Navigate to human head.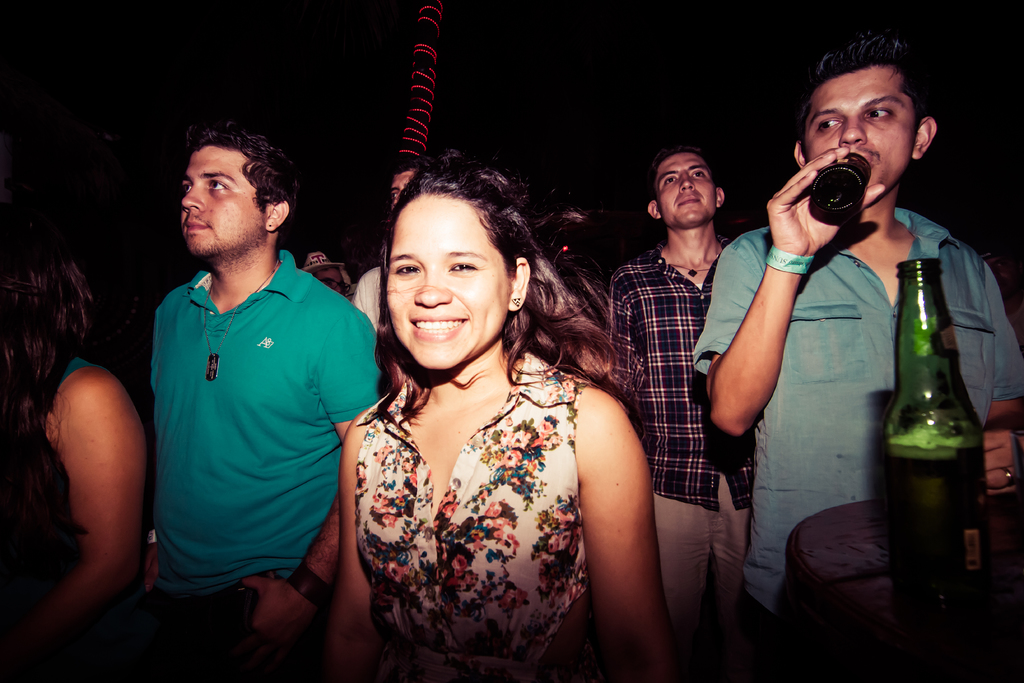
Navigation target: 180 116 305 254.
